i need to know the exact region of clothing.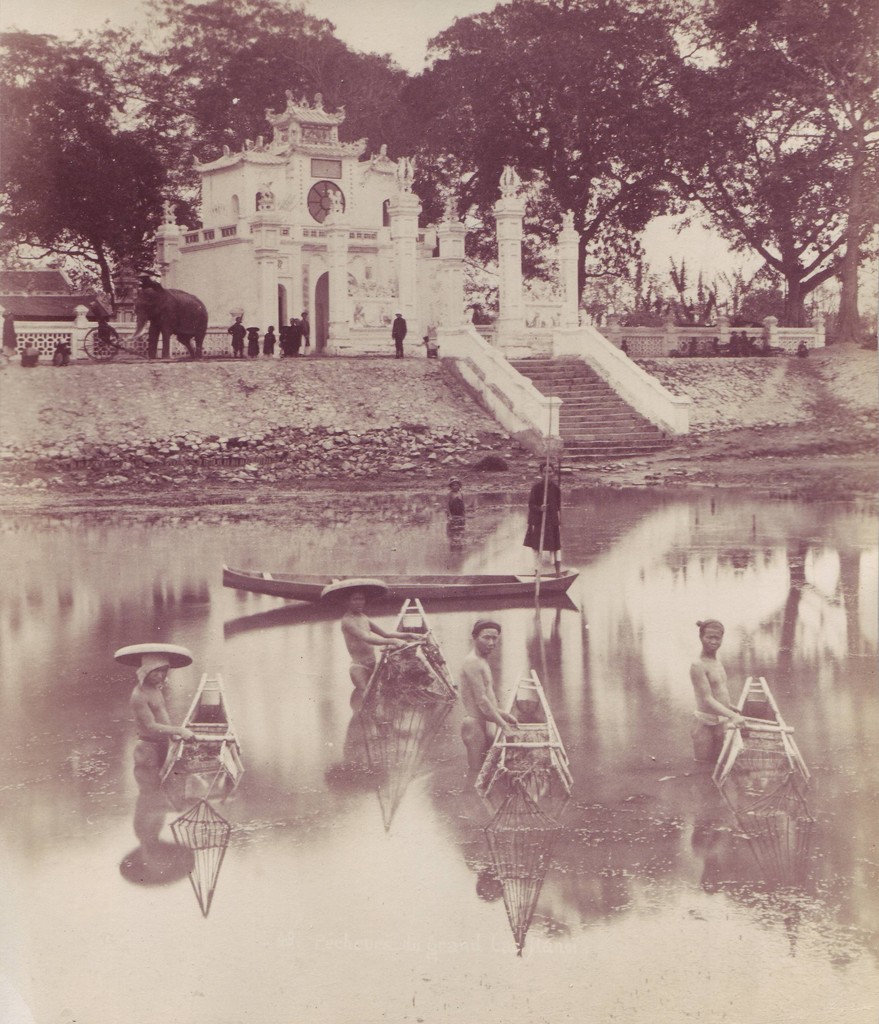
Region: <bbox>794, 339, 812, 358</bbox>.
